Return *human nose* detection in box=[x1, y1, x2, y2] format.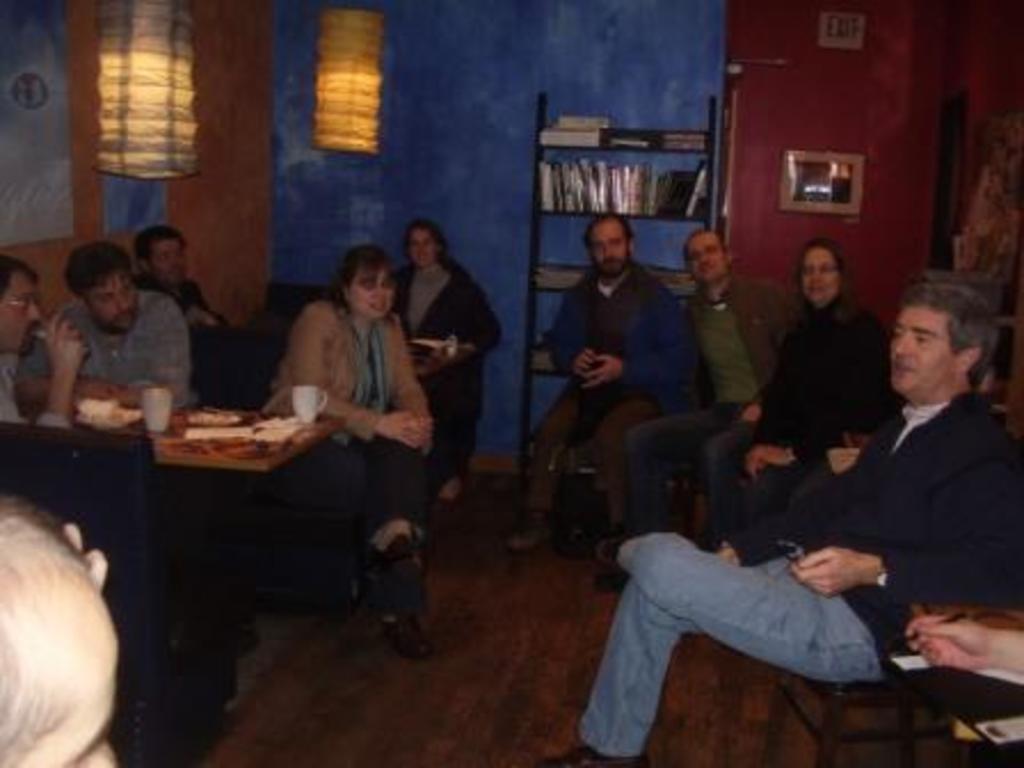
box=[110, 293, 121, 309].
